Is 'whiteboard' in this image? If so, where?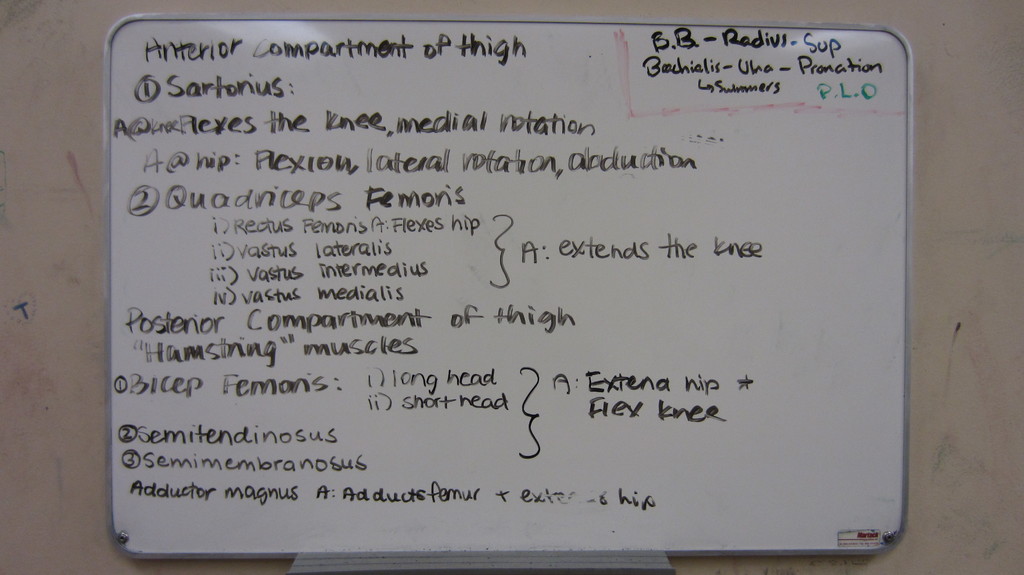
Yes, at (104,14,913,570).
